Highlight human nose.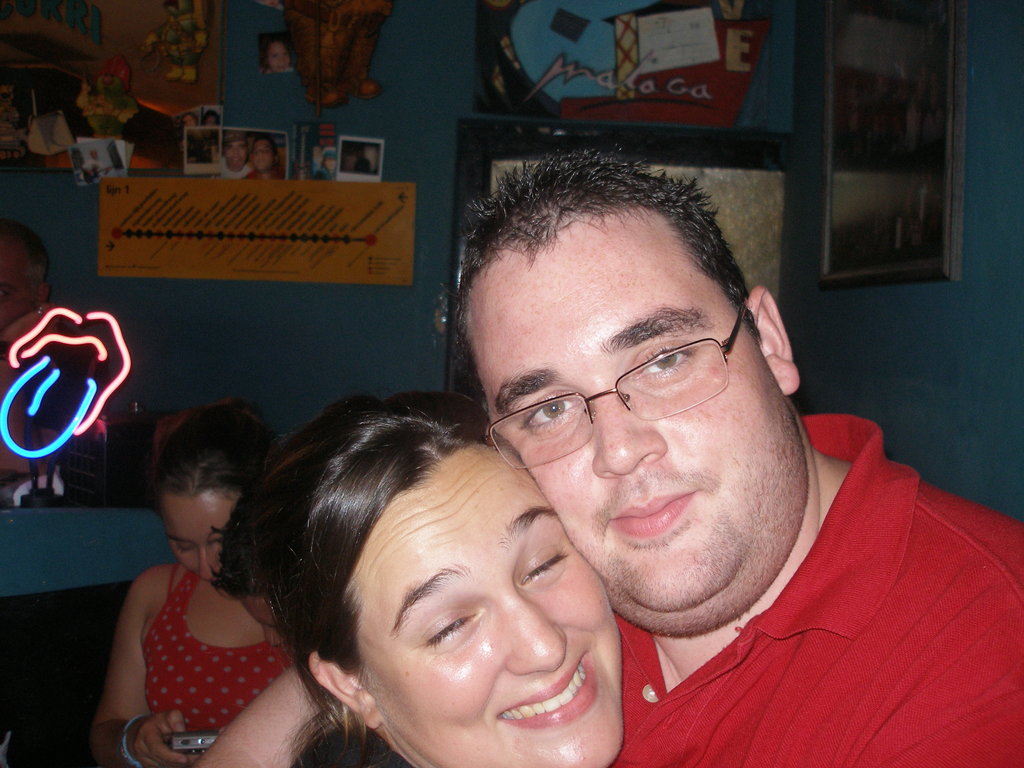
Highlighted region: Rect(196, 547, 221, 580).
